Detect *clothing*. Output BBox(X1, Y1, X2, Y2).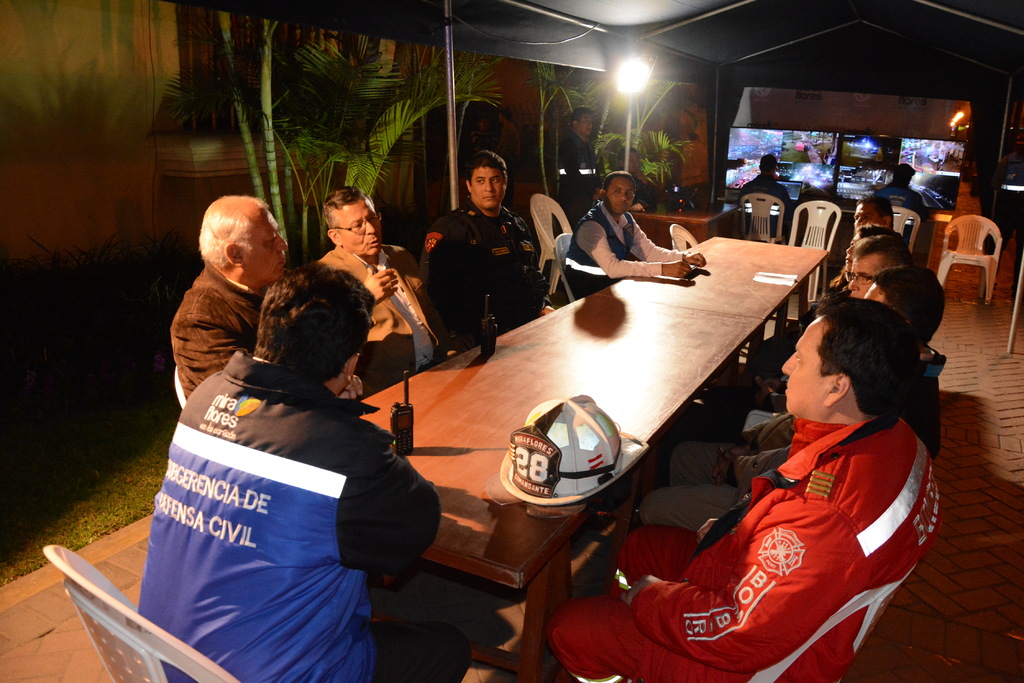
BBox(735, 170, 794, 225).
